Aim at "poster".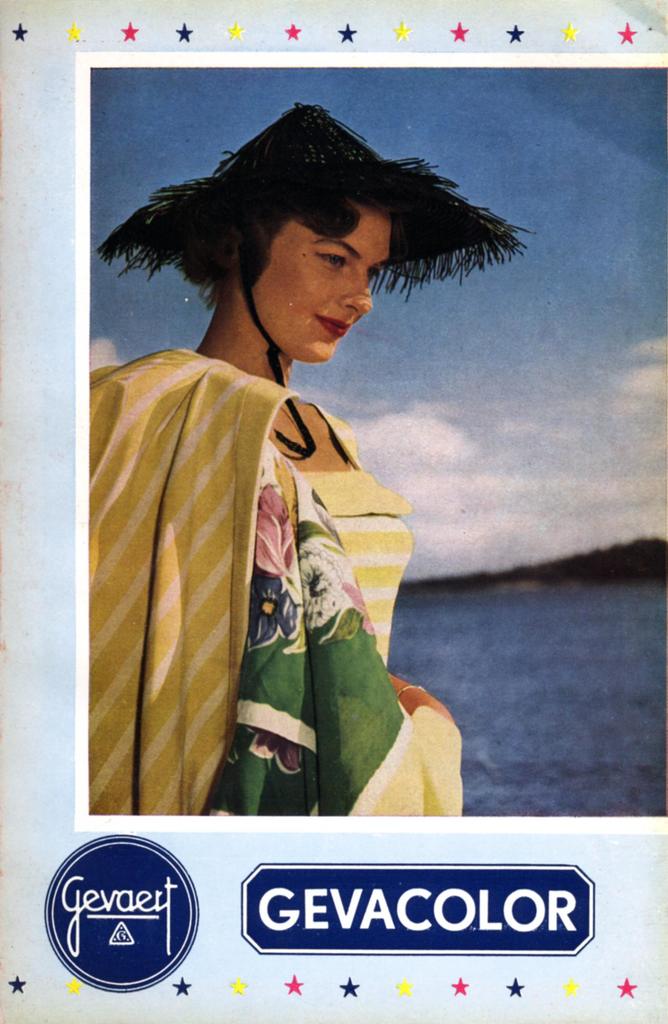
Aimed at x1=0 y1=0 x2=665 y2=1023.
